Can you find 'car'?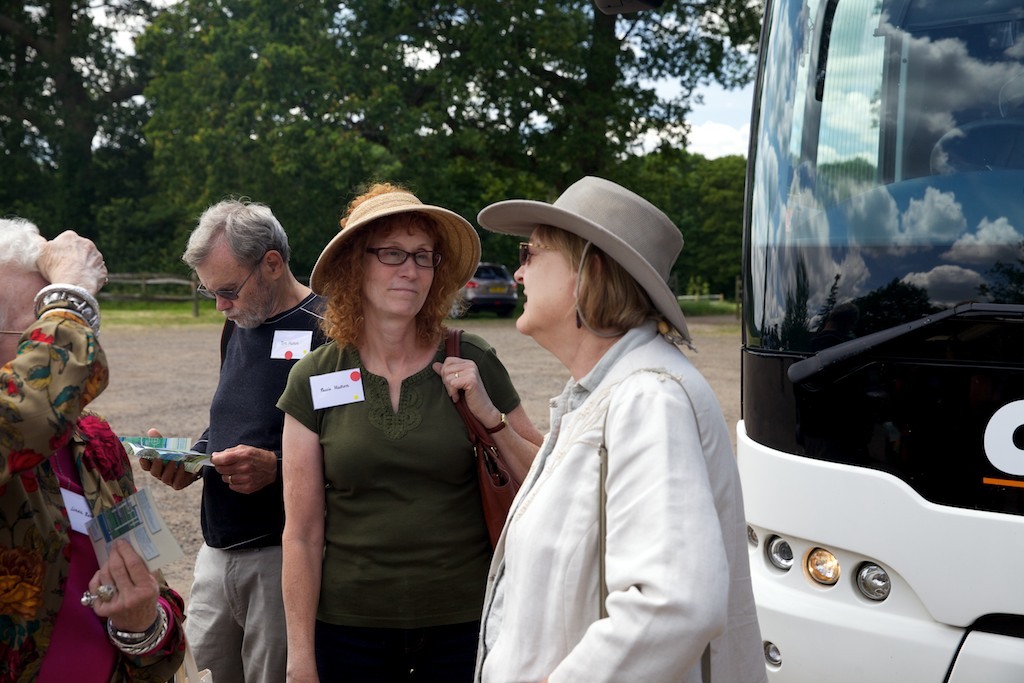
Yes, bounding box: select_region(451, 262, 518, 320).
